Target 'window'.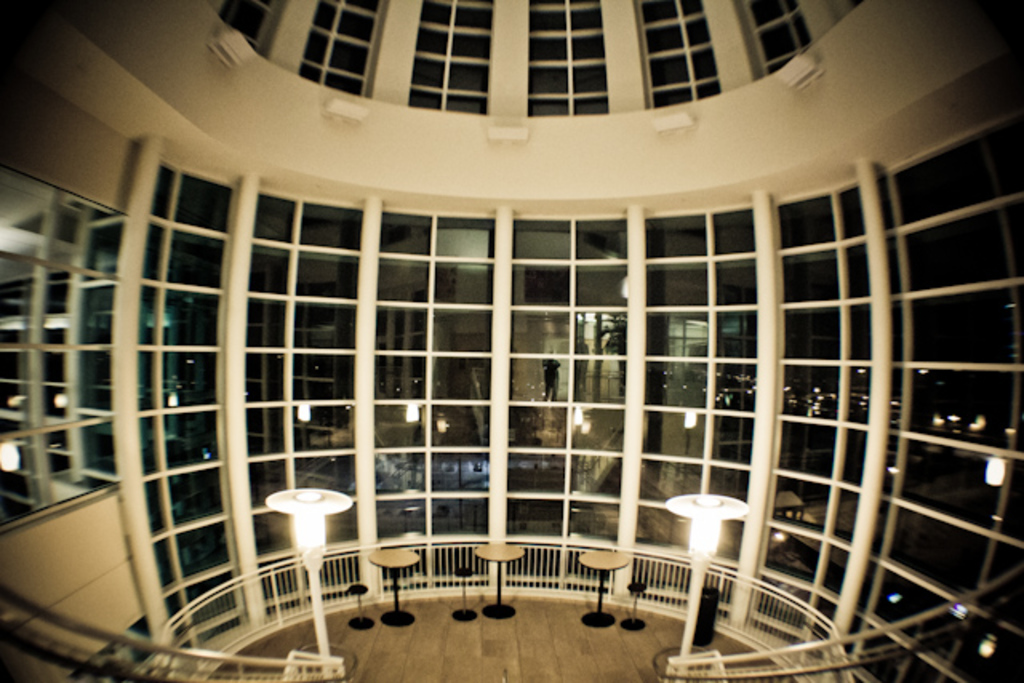
Target region: bbox(731, 0, 818, 85).
